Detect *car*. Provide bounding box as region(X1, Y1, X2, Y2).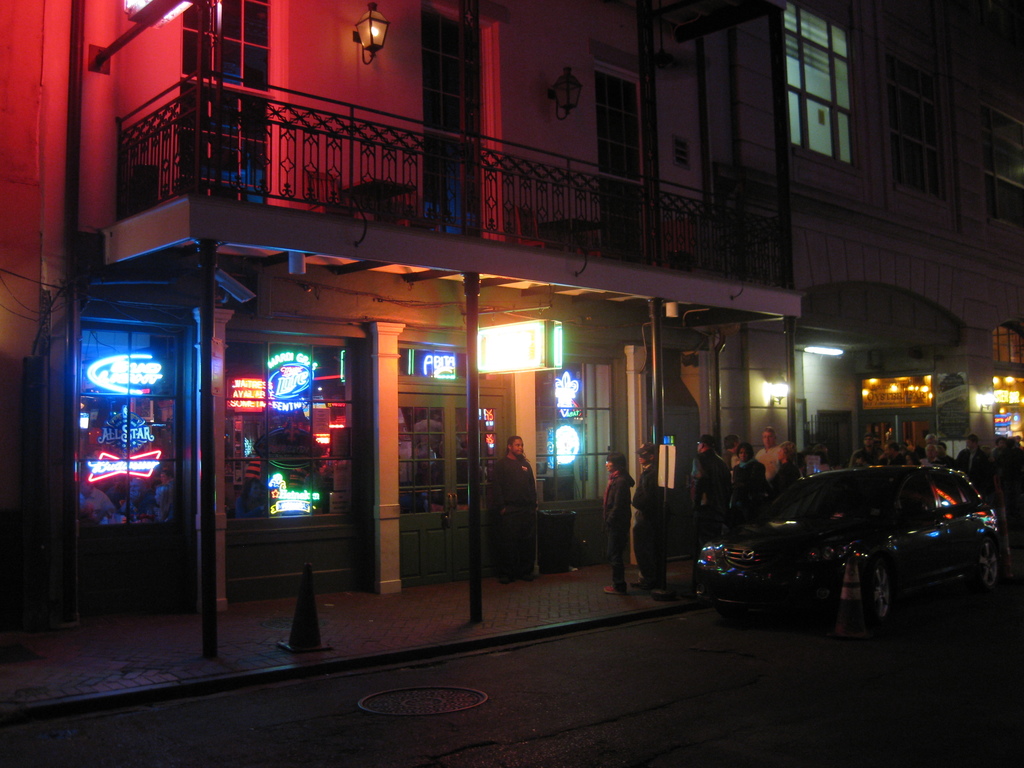
region(692, 467, 999, 621).
